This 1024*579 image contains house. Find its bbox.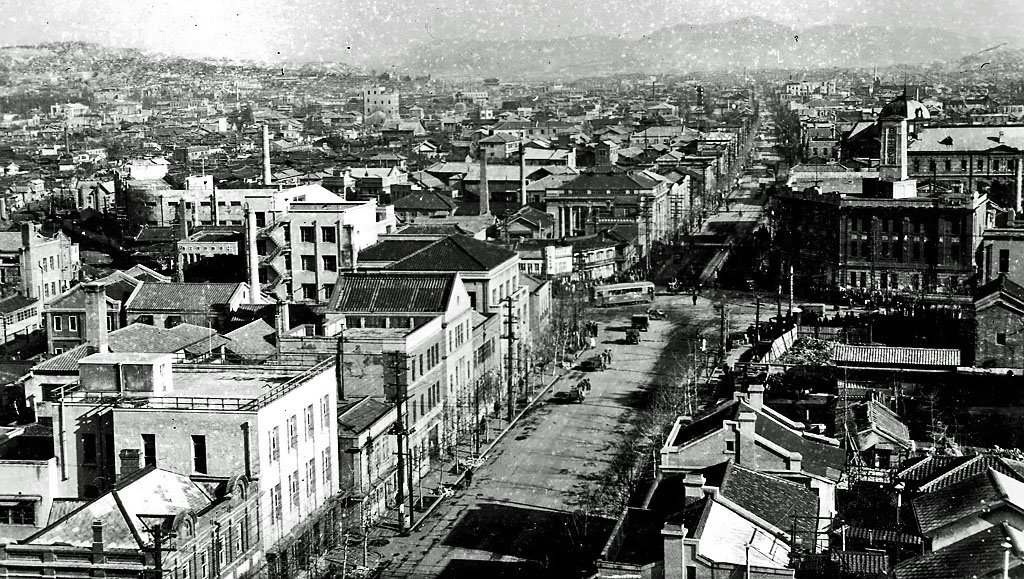
<region>0, 460, 265, 578</region>.
